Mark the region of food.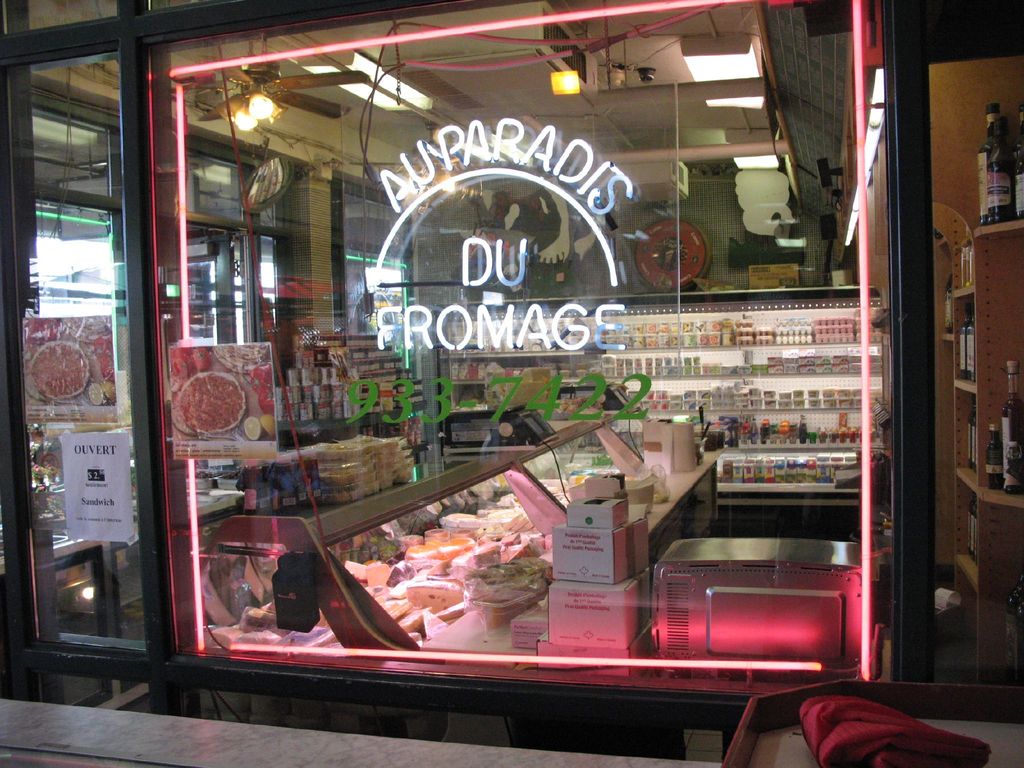
Region: (left=690, top=251, right=700, bottom=264).
